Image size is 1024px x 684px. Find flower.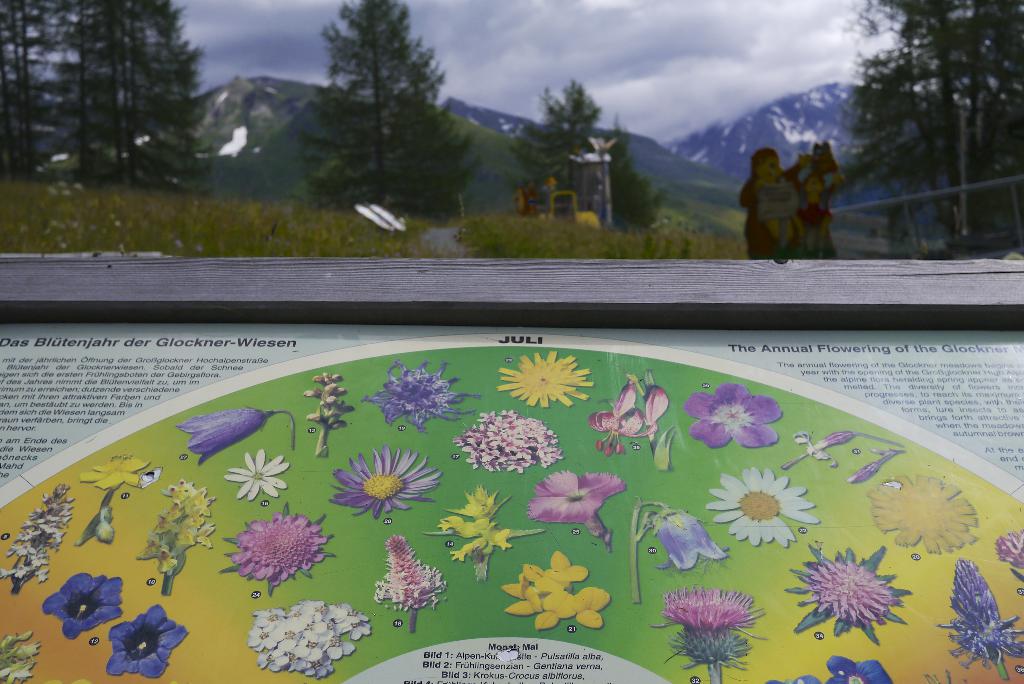
bbox(502, 352, 596, 413).
